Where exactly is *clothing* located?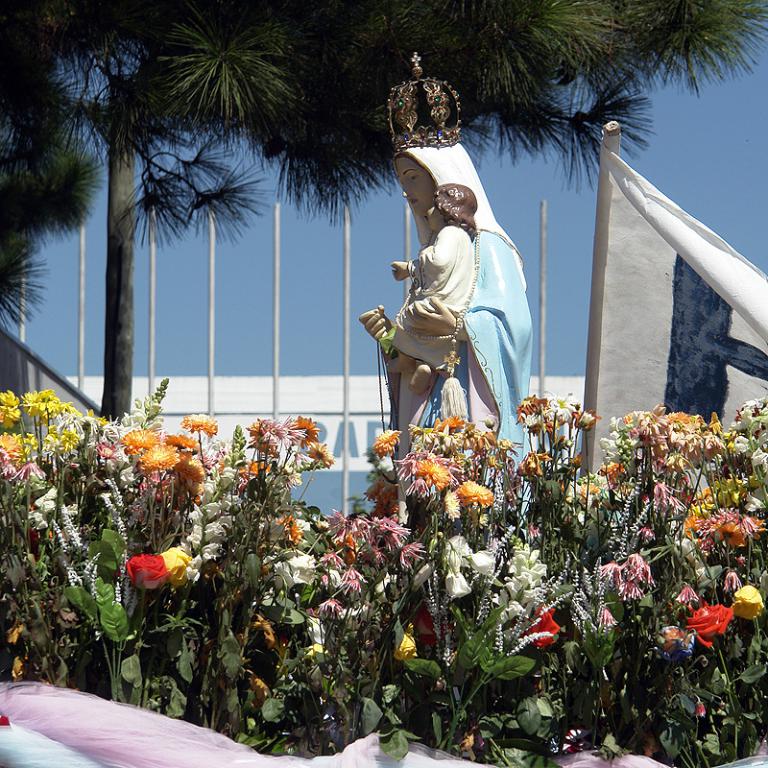
Its bounding box is <box>388,224,474,373</box>.
